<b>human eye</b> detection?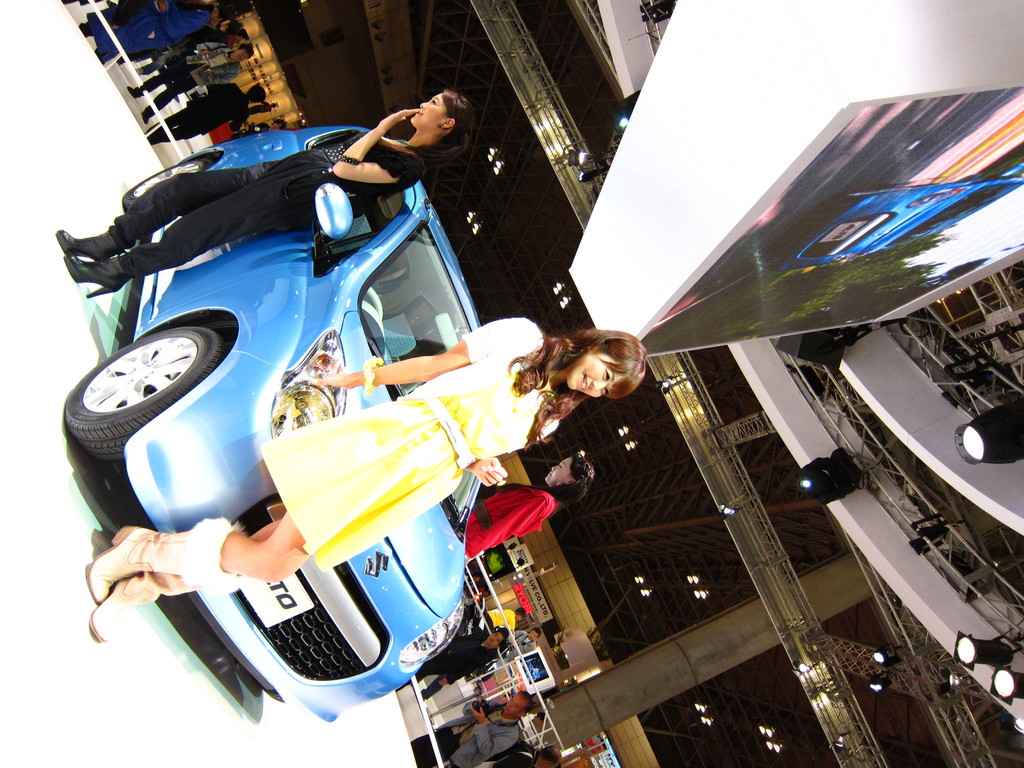
bbox=[429, 97, 439, 107]
